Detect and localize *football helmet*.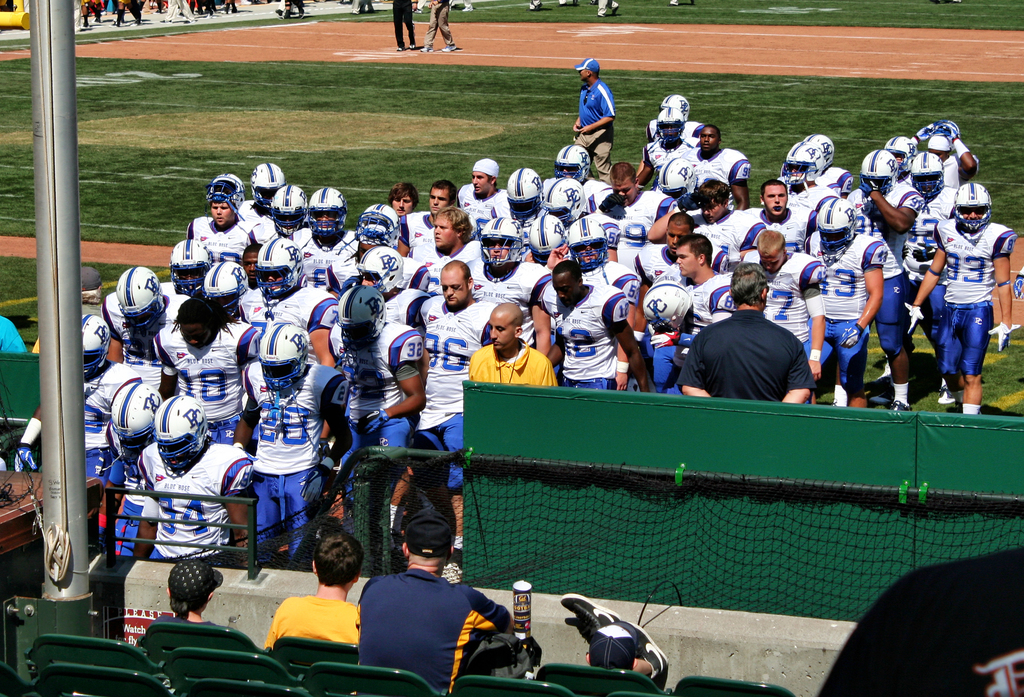
Localized at <box>109,376,164,454</box>.
